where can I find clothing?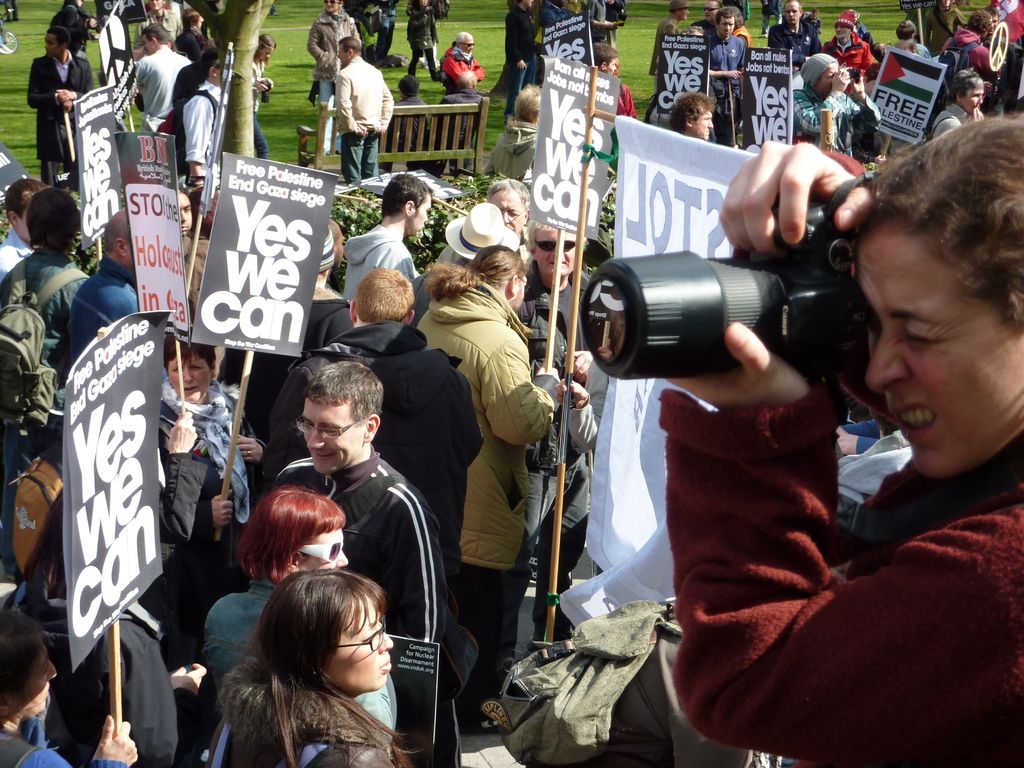
You can find it at box=[824, 31, 872, 95].
